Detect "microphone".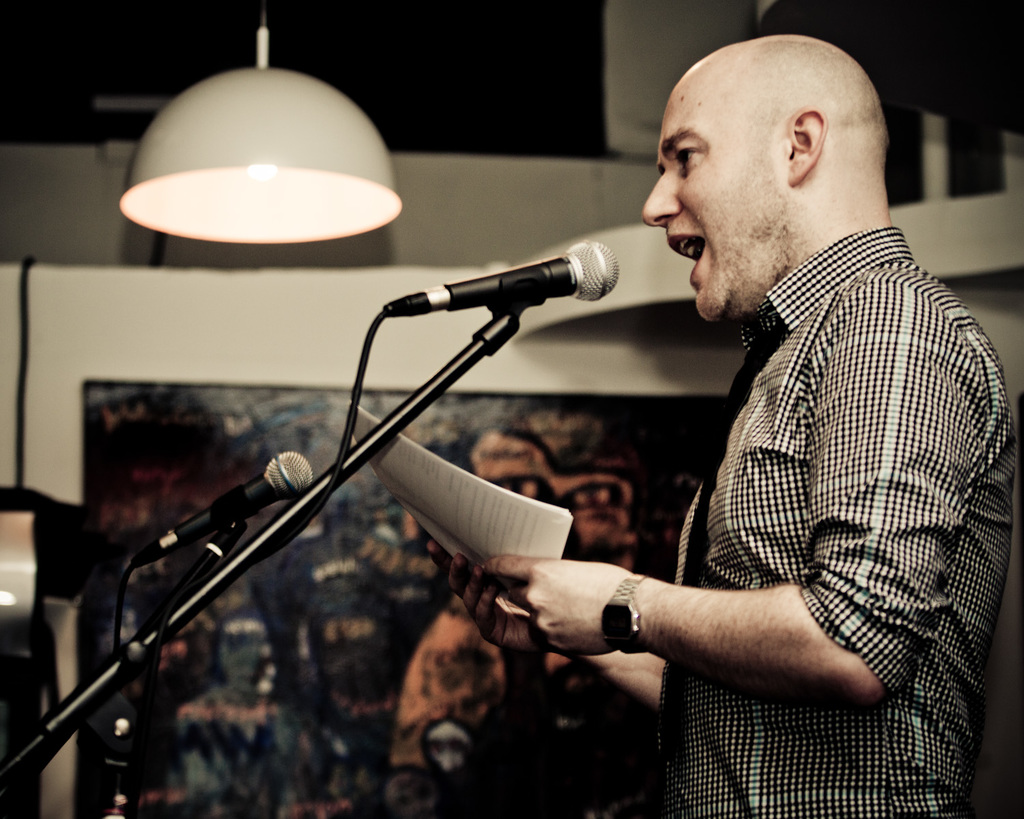
Detected at detection(128, 448, 314, 567).
